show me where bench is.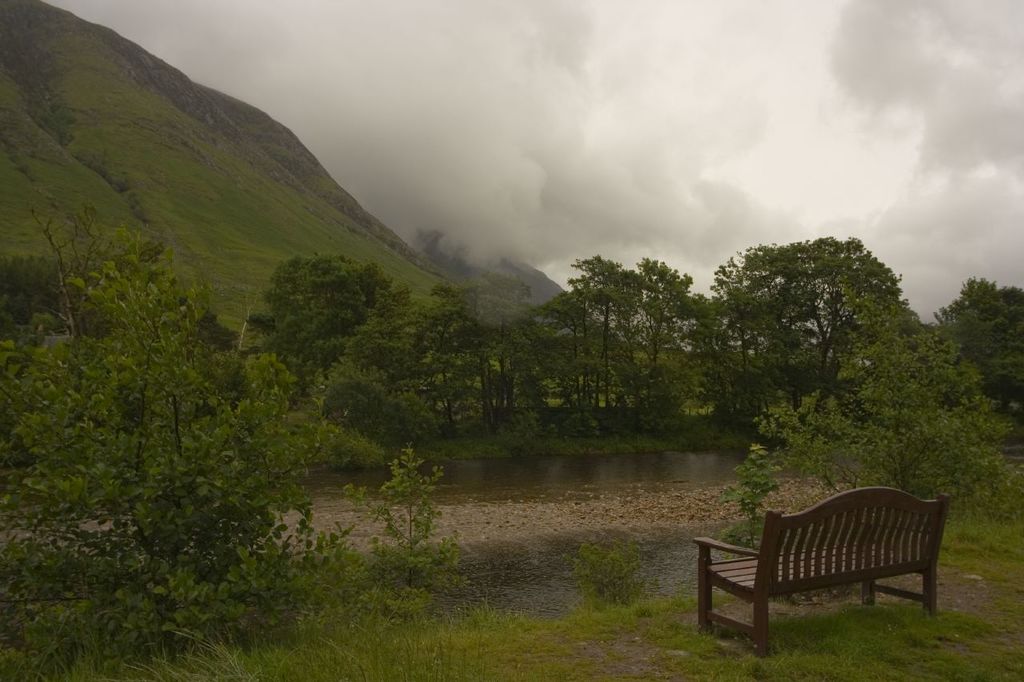
bench is at (678,478,950,626).
